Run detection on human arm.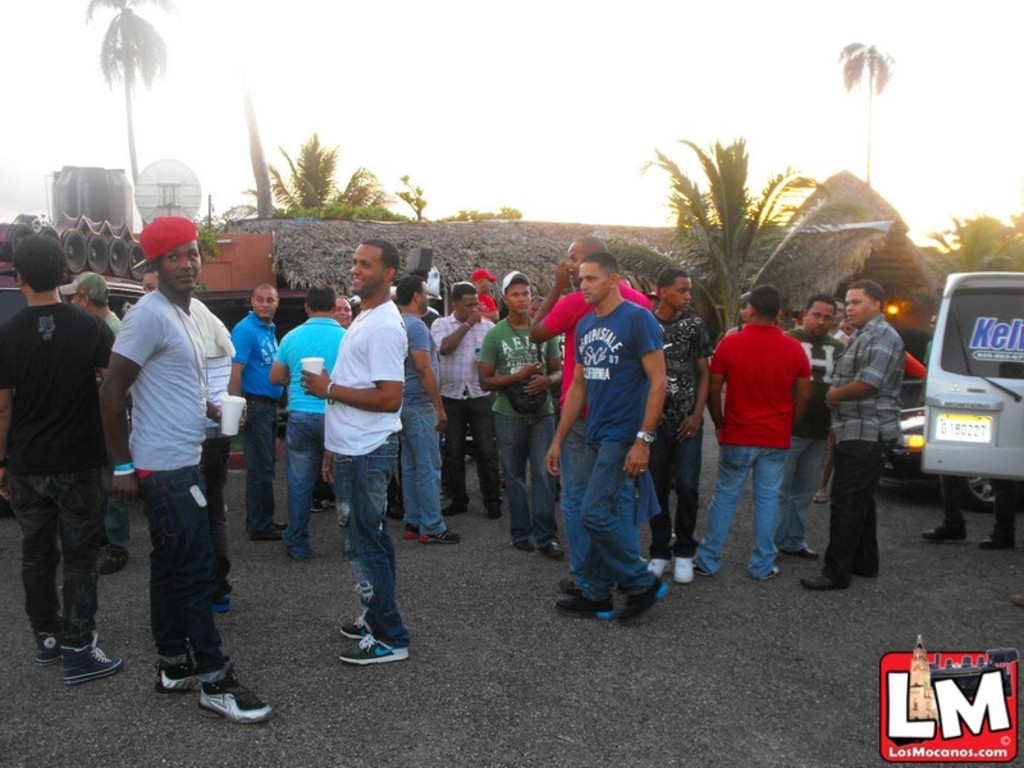
Result: x1=230, y1=320, x2=252, y2=397.
